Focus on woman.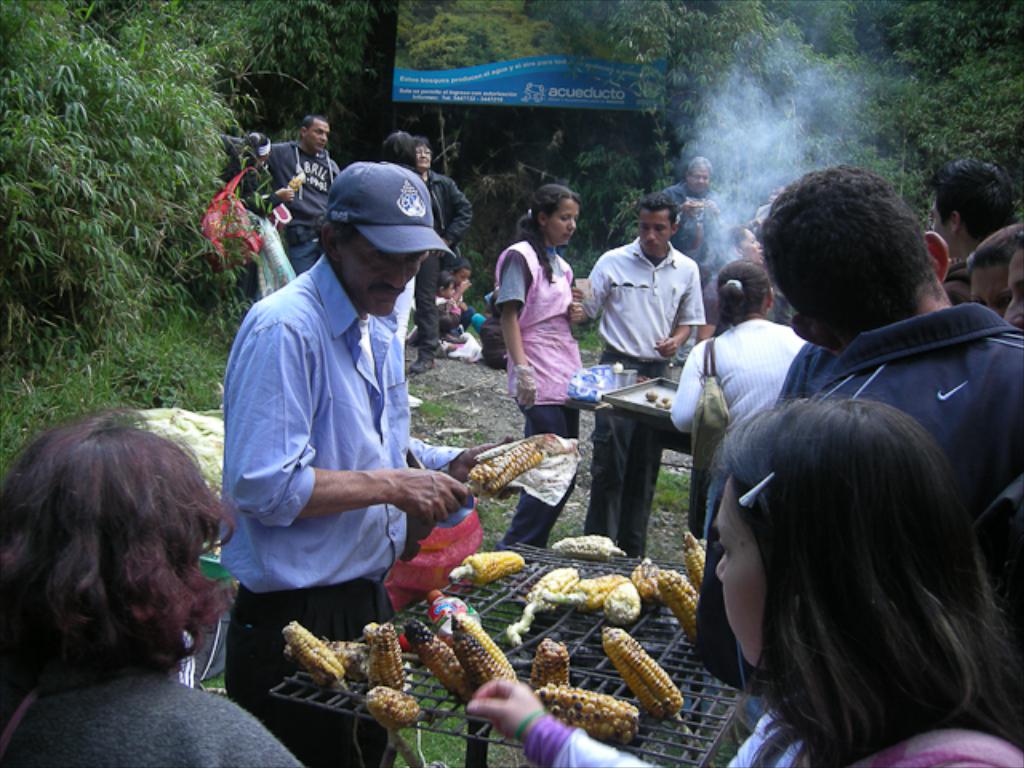
Focused at 694,224,790,341.
